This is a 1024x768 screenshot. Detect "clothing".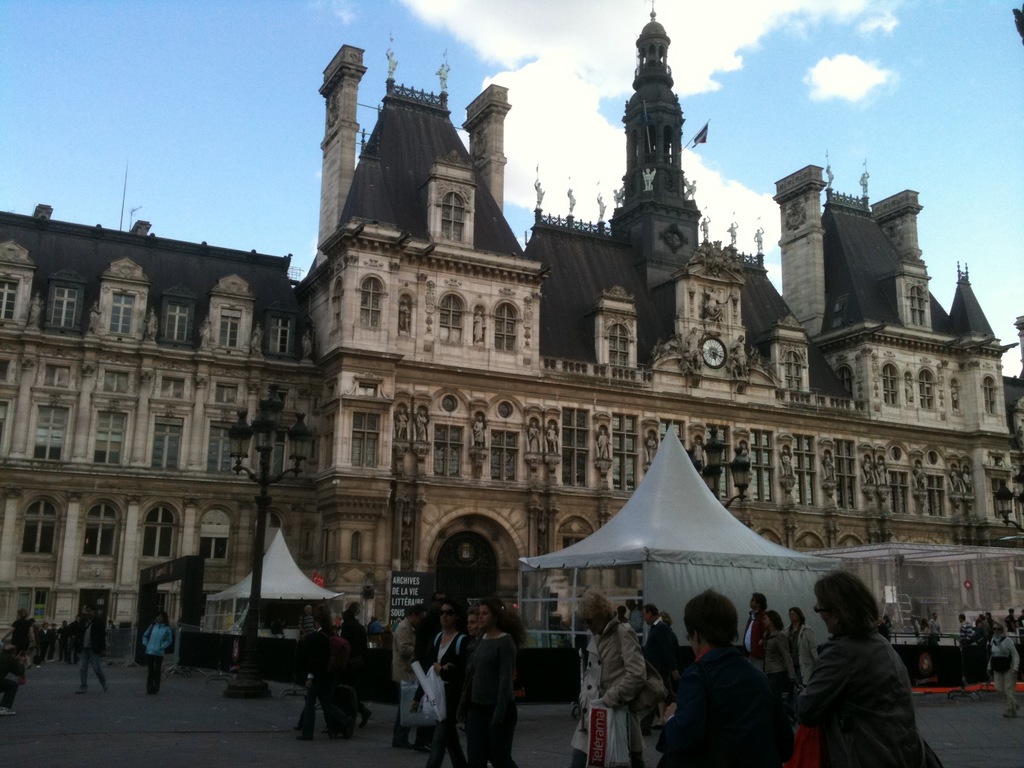
Rect(579, 622, 644, 767).
